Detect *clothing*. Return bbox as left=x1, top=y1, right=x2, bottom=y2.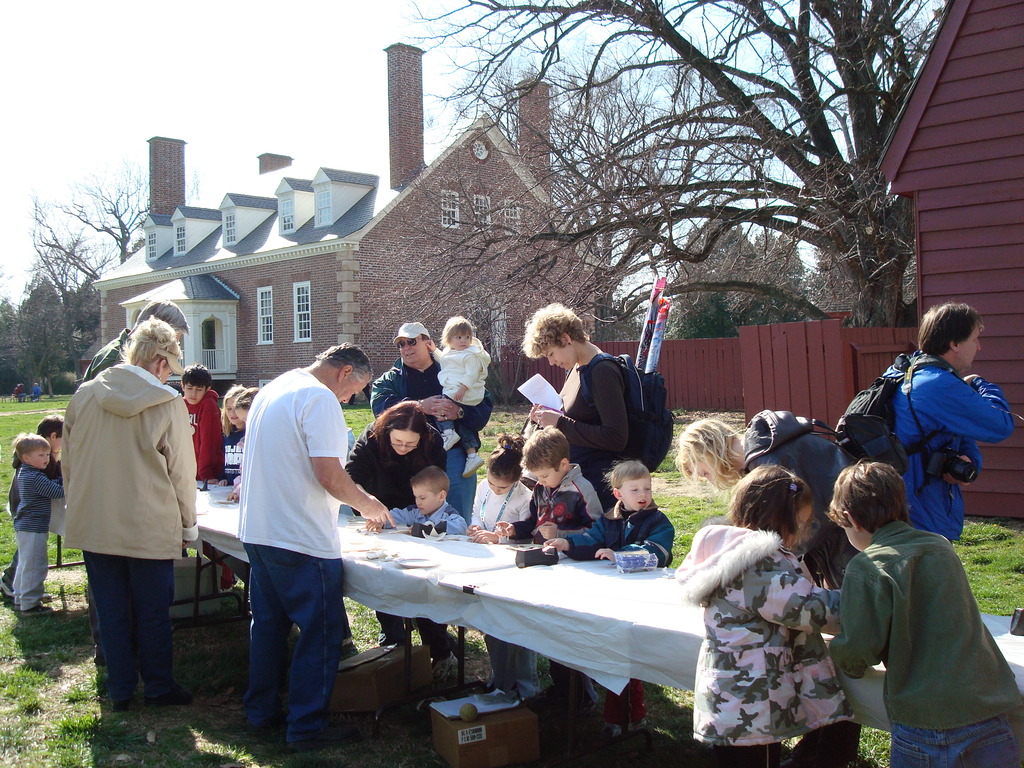
left=743, top=407, right=849, bottom=586.
